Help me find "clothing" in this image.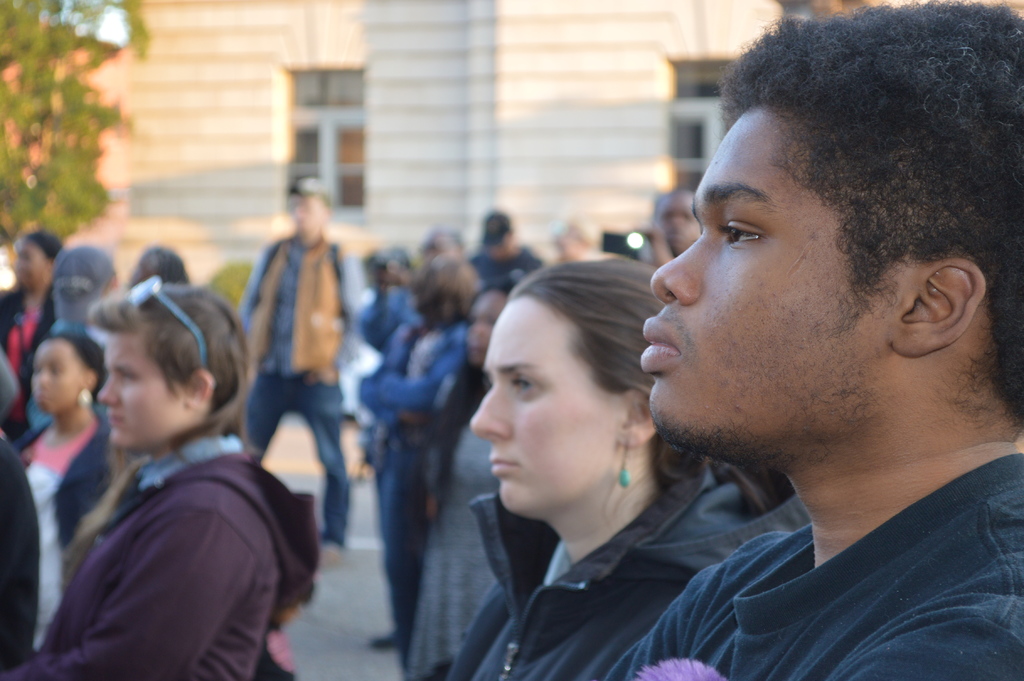
Found it: detection(238, 233, 355, 544).
